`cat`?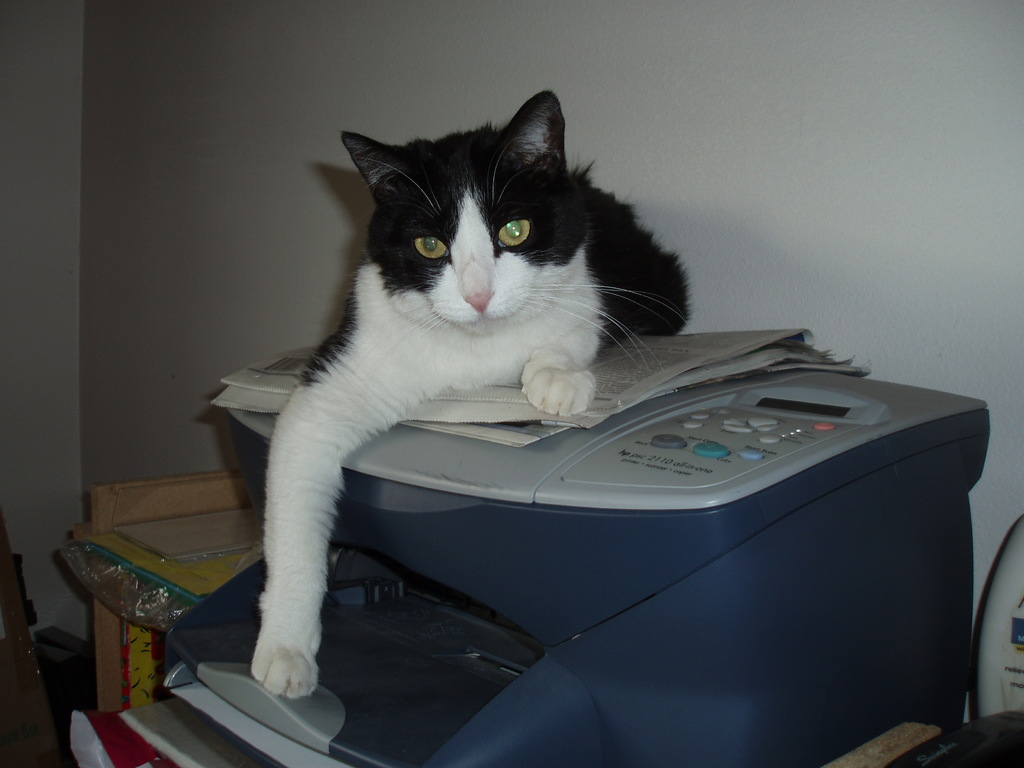
bbox(250, 93, 692, 703)
